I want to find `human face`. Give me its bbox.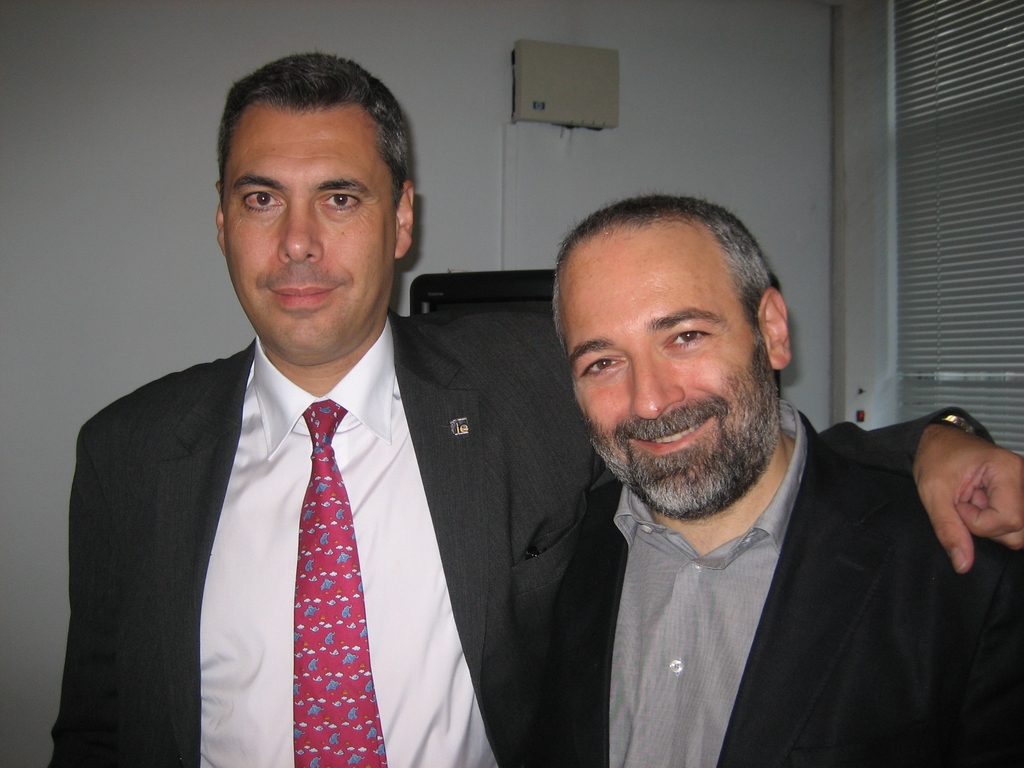
select_region(575, 240, 780, 507).
